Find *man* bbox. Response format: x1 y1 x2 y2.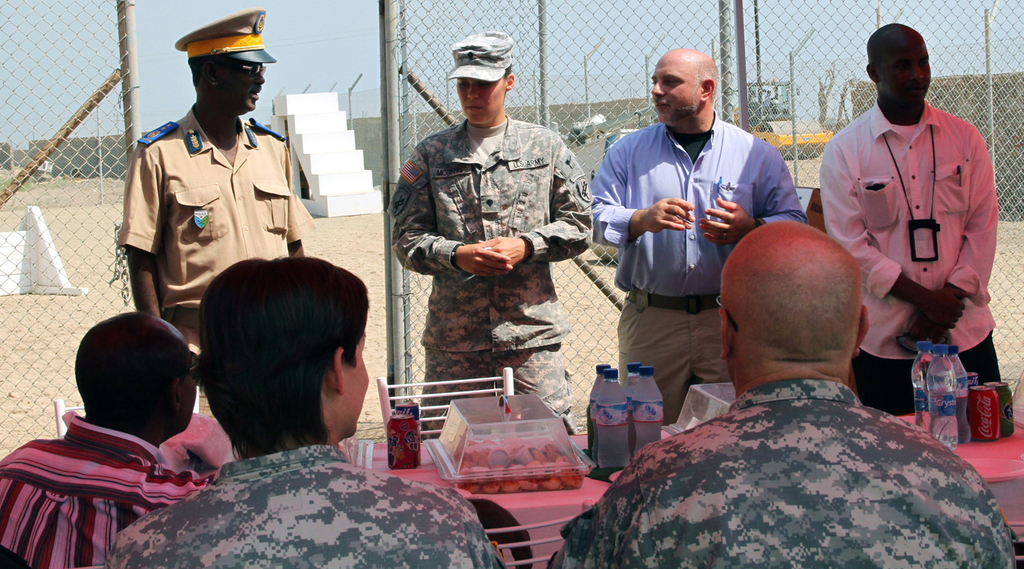
109 0 325 360.
